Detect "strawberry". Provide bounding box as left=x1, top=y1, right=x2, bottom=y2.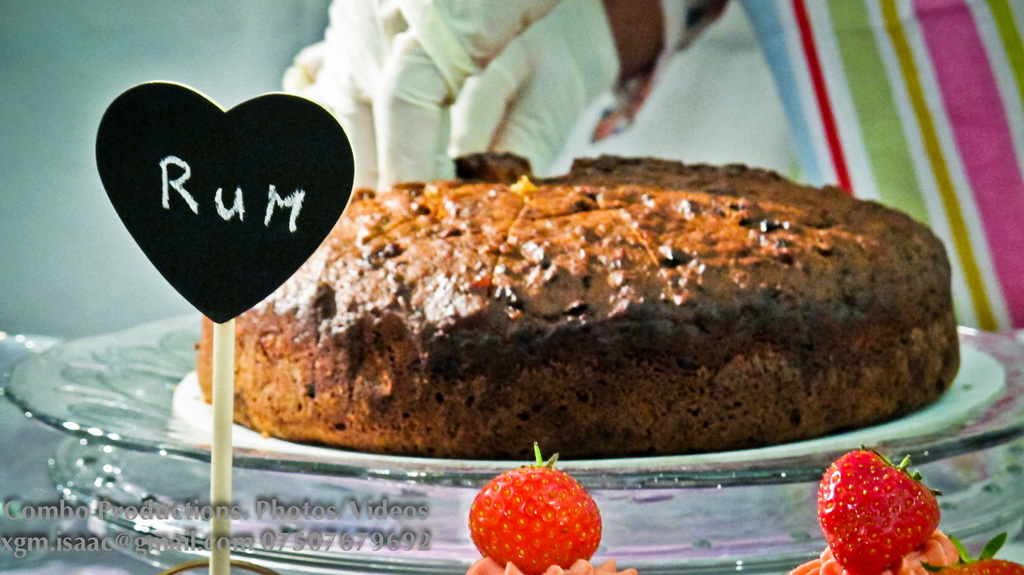
left=822, top=446, right=956, bottom=574.
